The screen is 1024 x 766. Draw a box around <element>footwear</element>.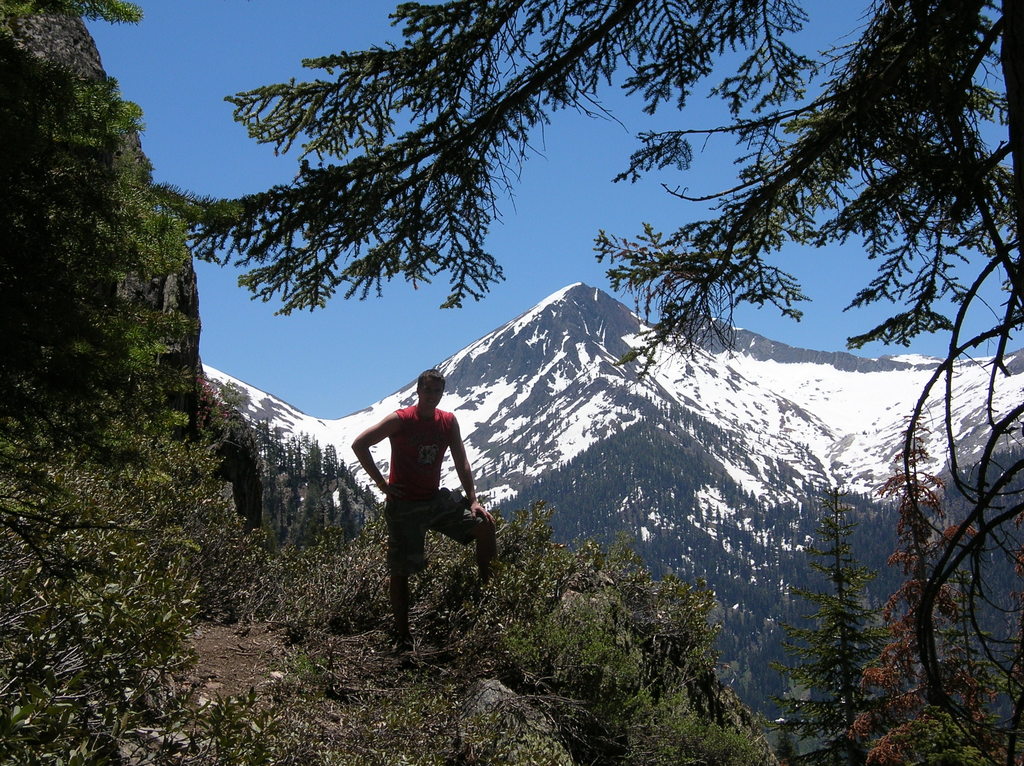
[398,636,414,654].
